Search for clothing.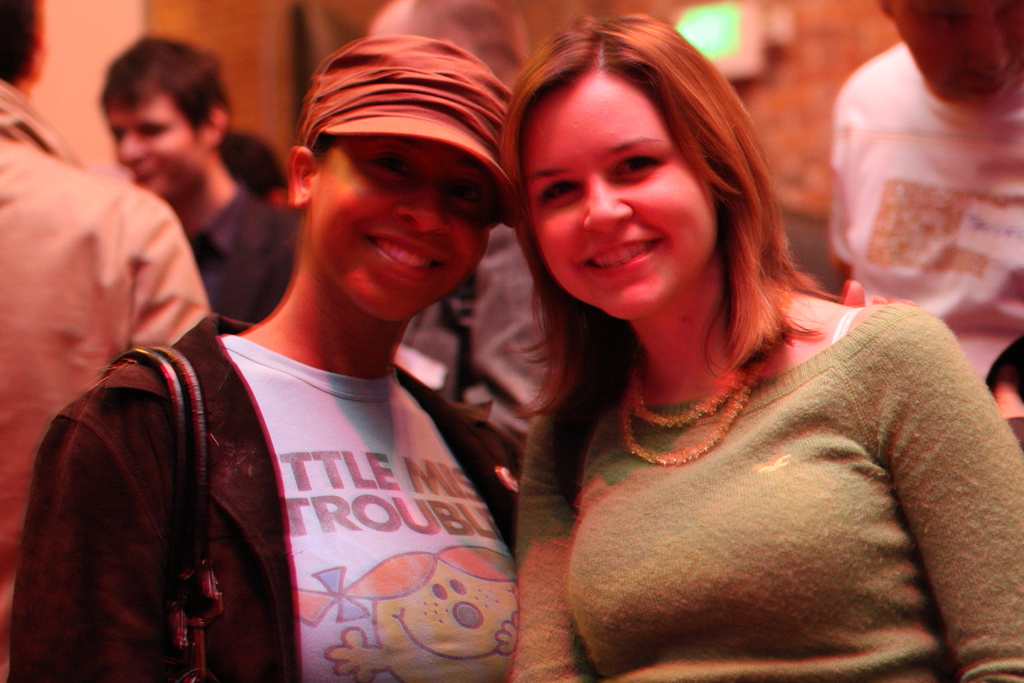
Found at l=517, t=300, r=1023, b=682.
